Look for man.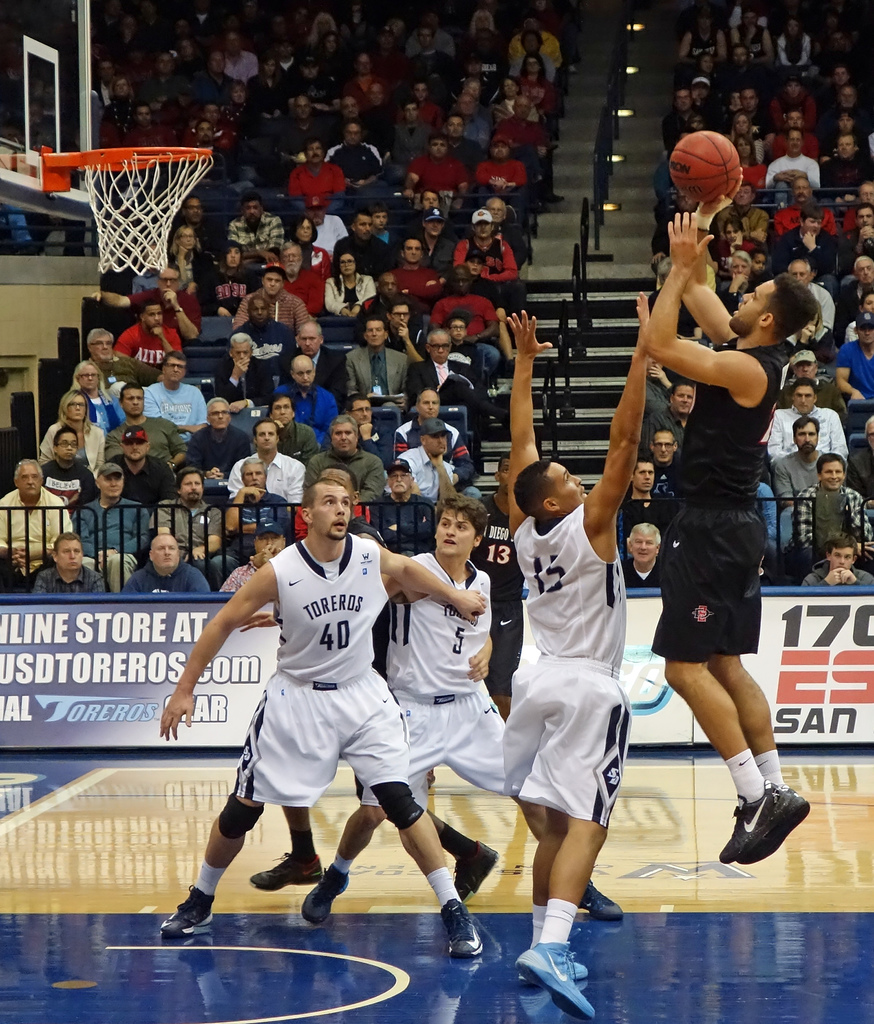
Found: detection(637, 161, 812, 870).
